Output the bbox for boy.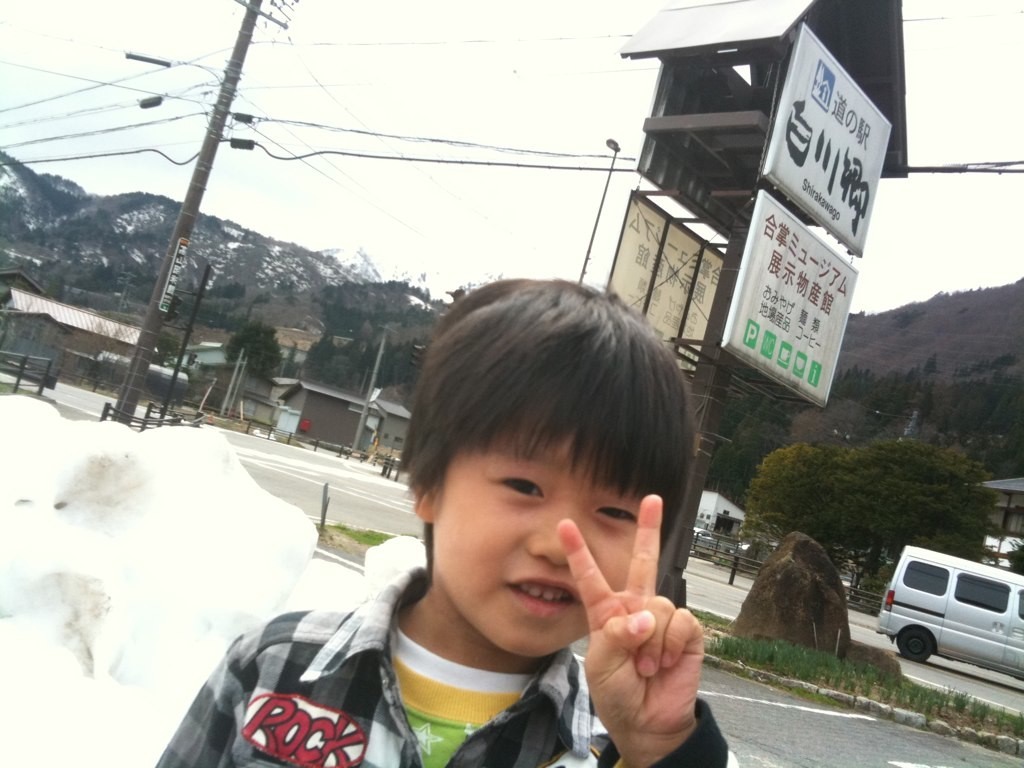
(296, 286, 742, 764).
